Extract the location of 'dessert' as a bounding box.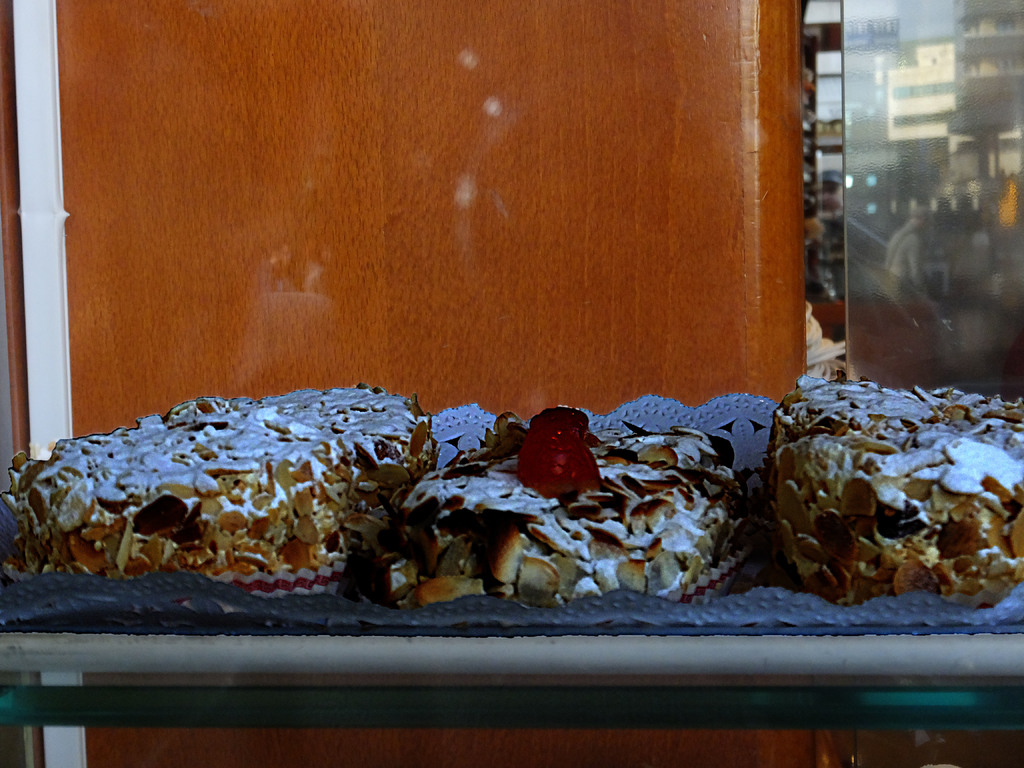
rect(0, 391, 824, 637).
